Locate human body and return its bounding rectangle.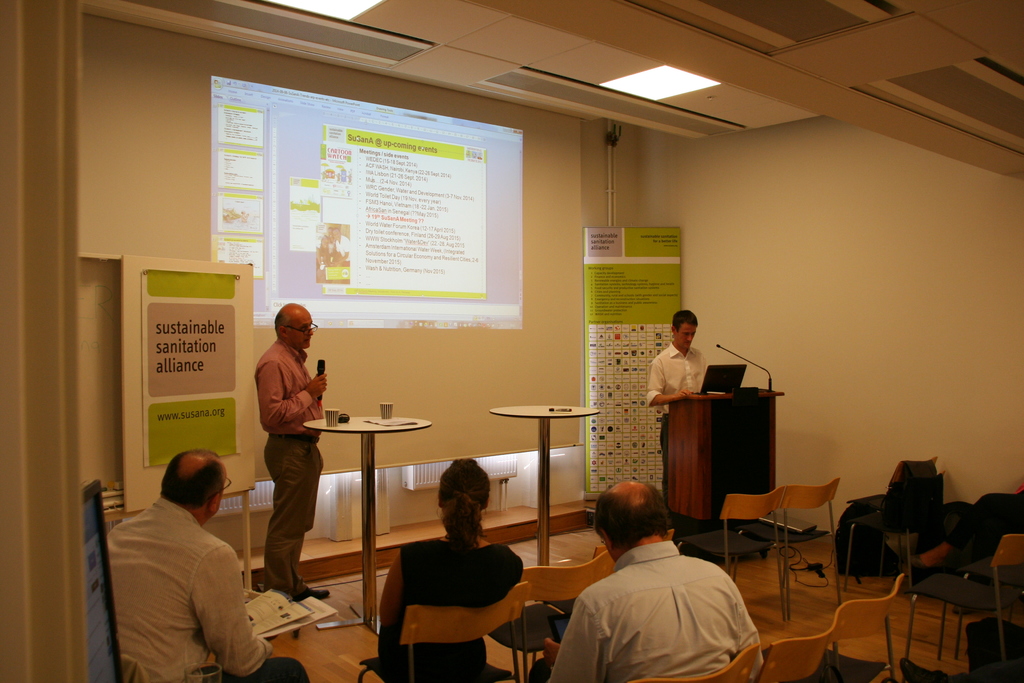
[left=244, top=293, right=327, bottom=611].
